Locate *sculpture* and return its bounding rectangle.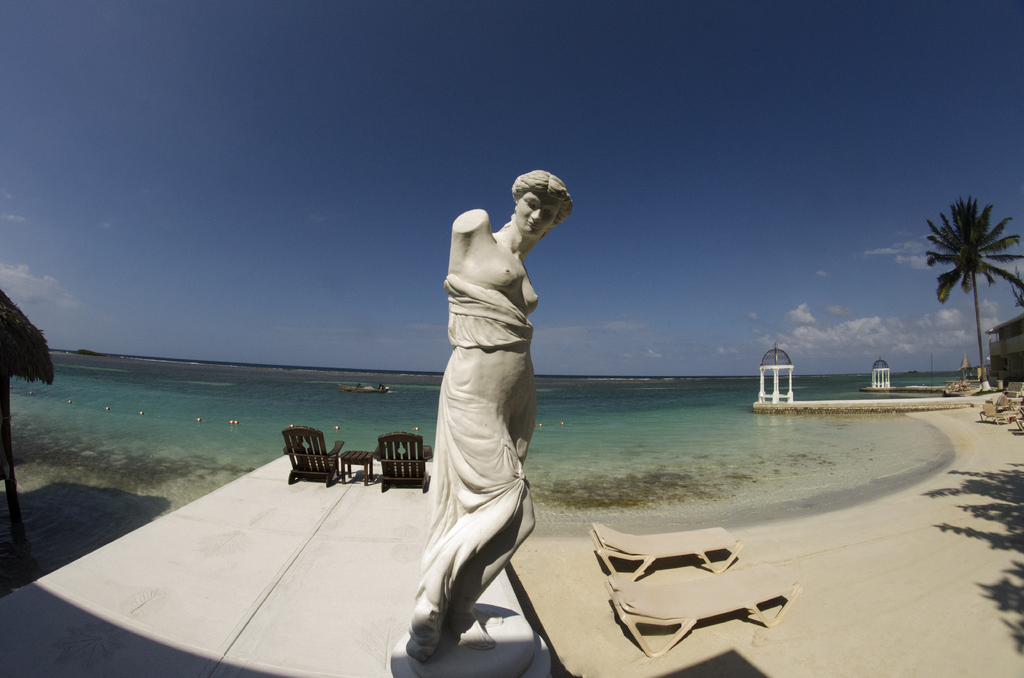
x1=399, y1=165, x2=563, y2=677.
